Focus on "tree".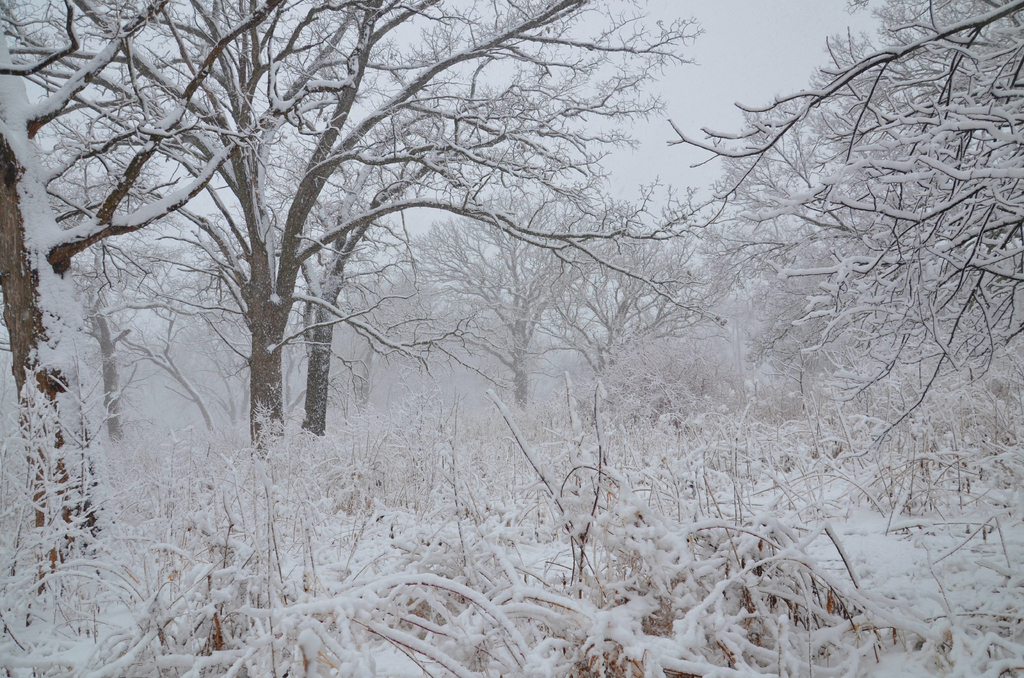
Focused at (x1=23, y1=10, x2=985, y2=602).
